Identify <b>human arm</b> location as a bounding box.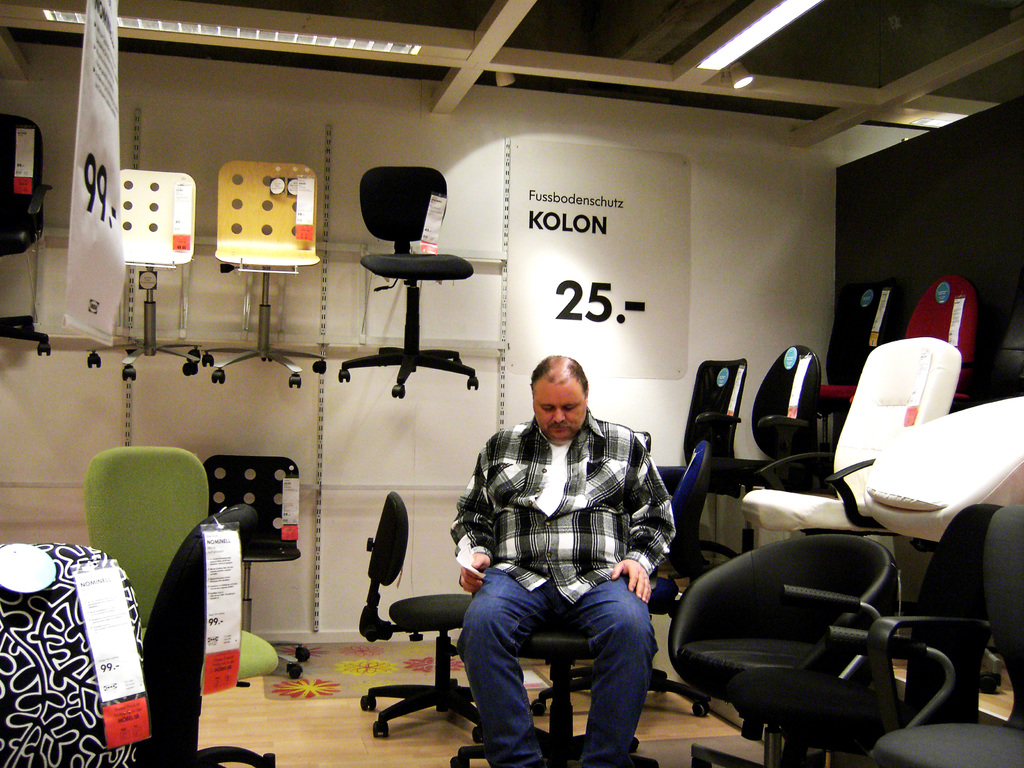
l=610, t=427, r=673, b=602.
